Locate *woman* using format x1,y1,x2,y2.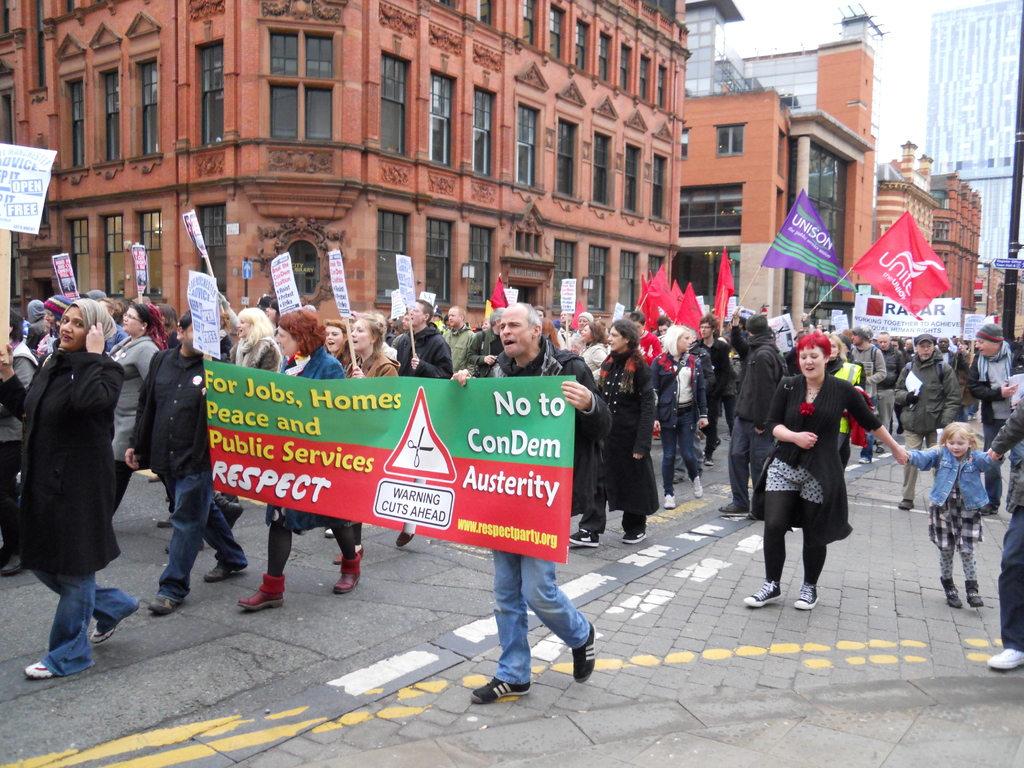
753,344,867,620.
